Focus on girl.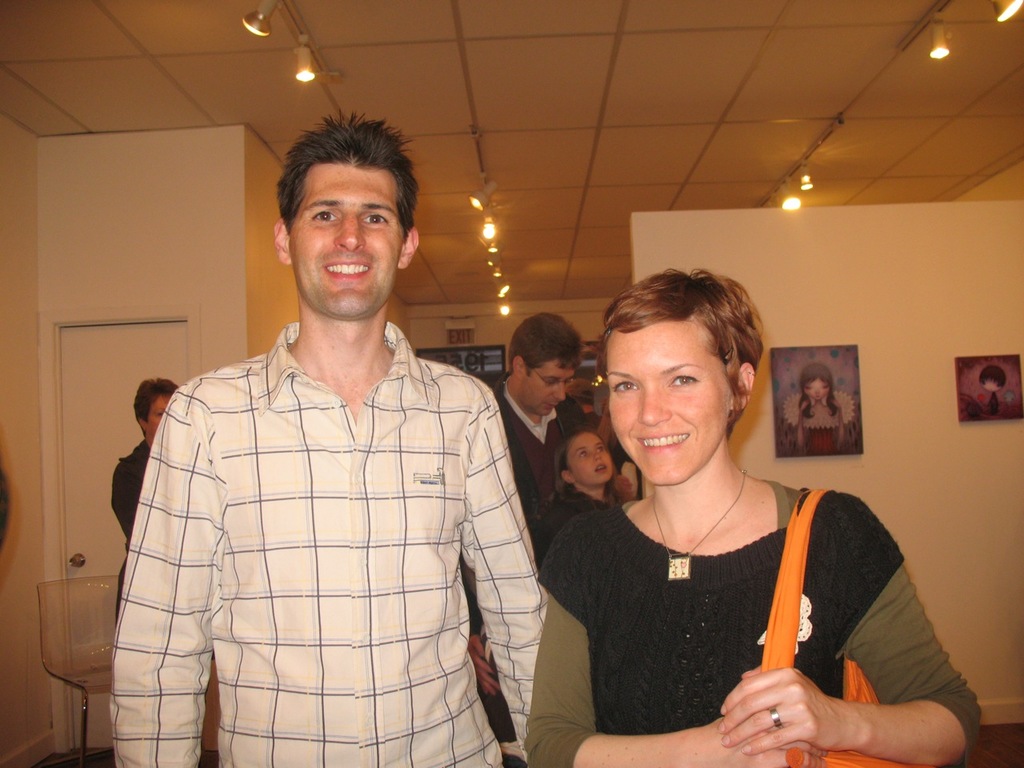
Focused at region(533, 424, 615, 566).
